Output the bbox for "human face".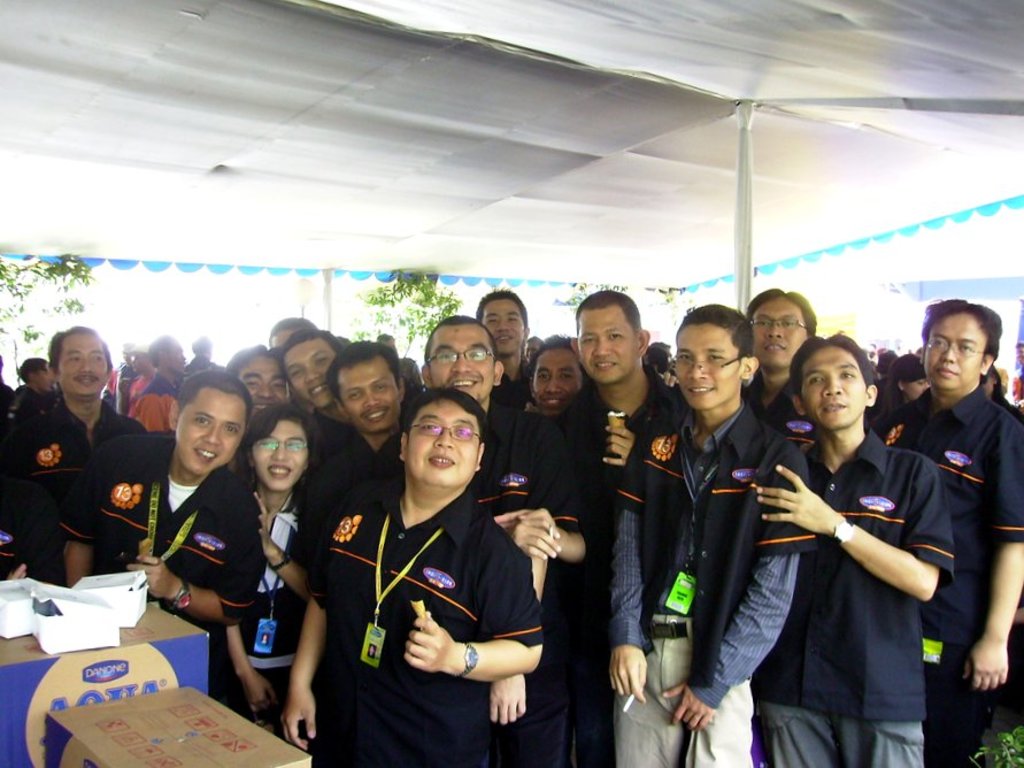
(left=573, top=308, right=634, bottom=376).
